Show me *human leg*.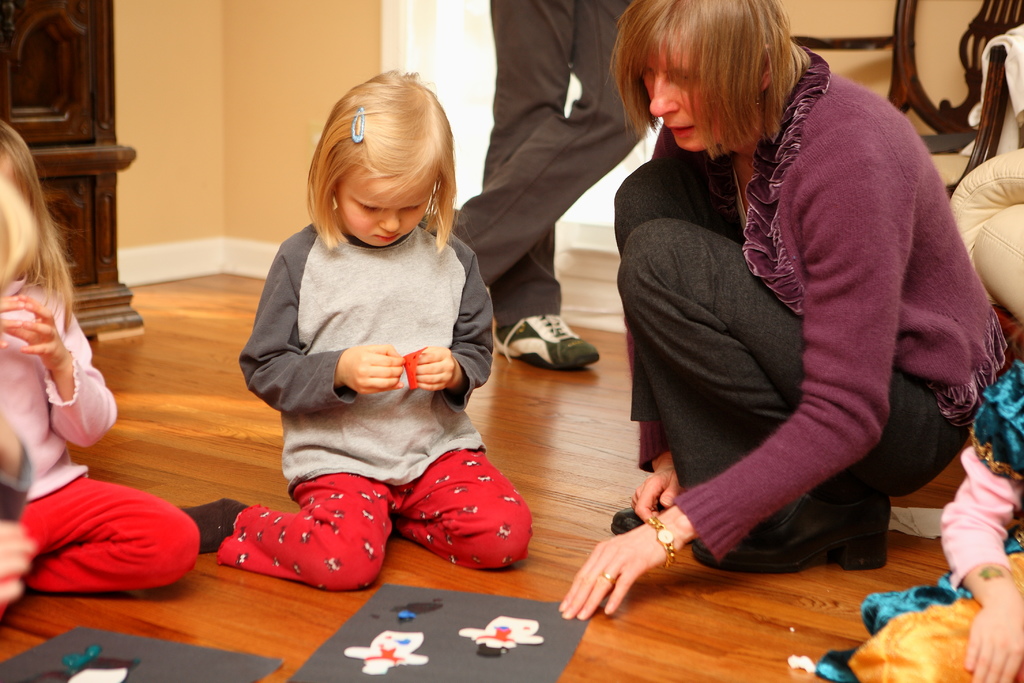
*human leg* is here: (left=48, top=473, right=199, bottom=593).
